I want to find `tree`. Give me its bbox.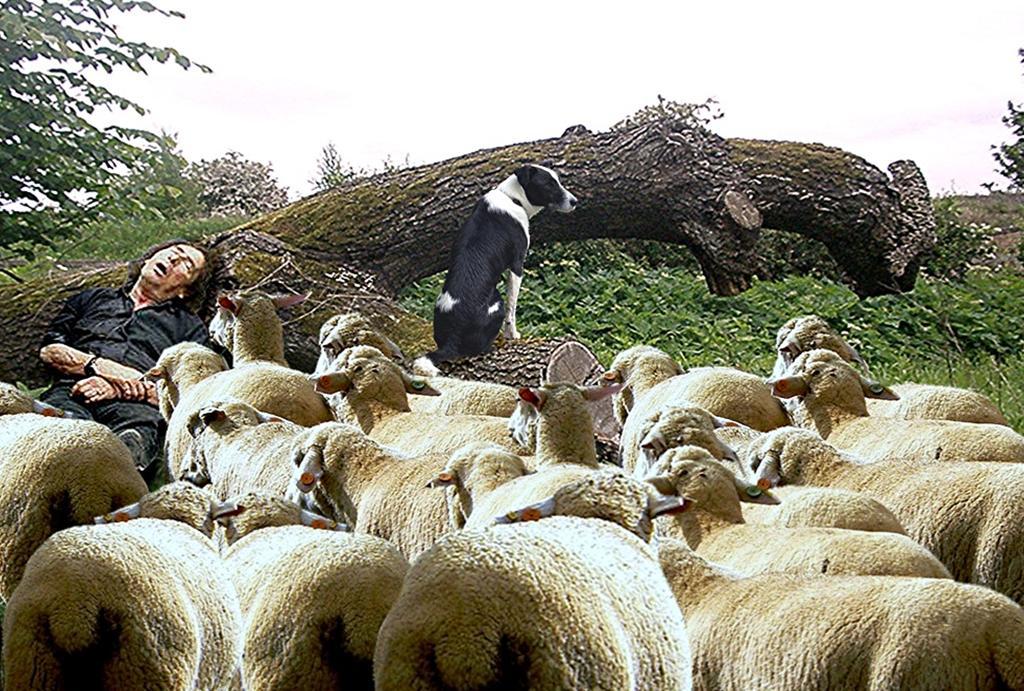
x1=979 y1=45 x2=1023 y2=203.
